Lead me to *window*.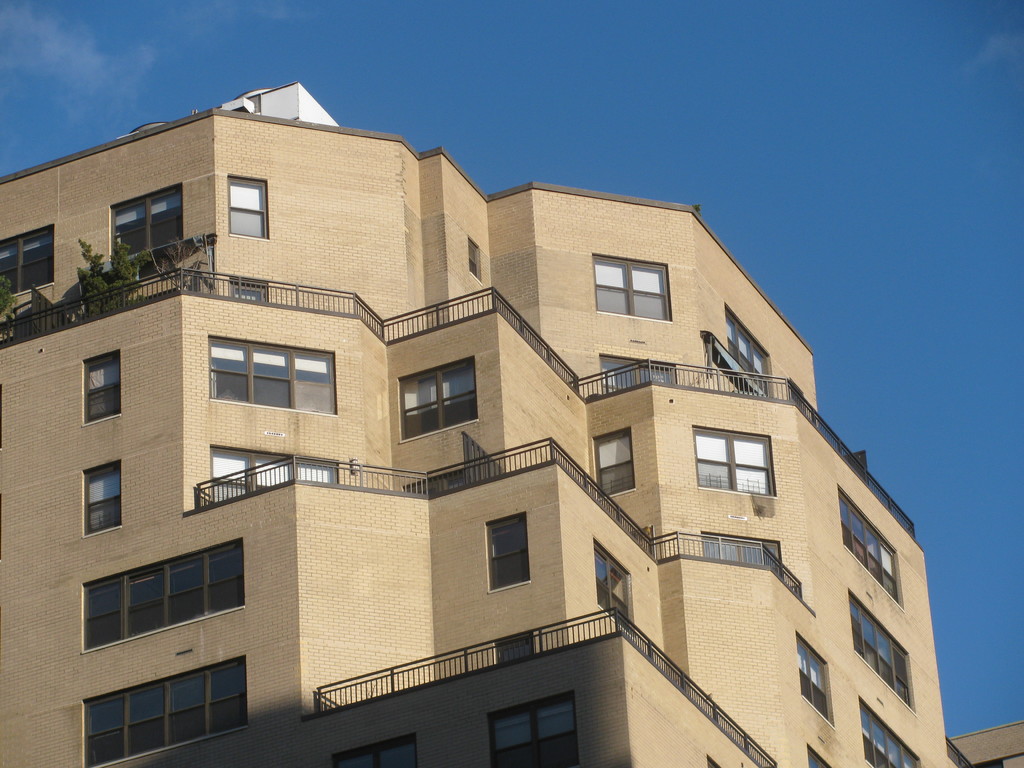
Lead to box(593, 252, 671, 324).
